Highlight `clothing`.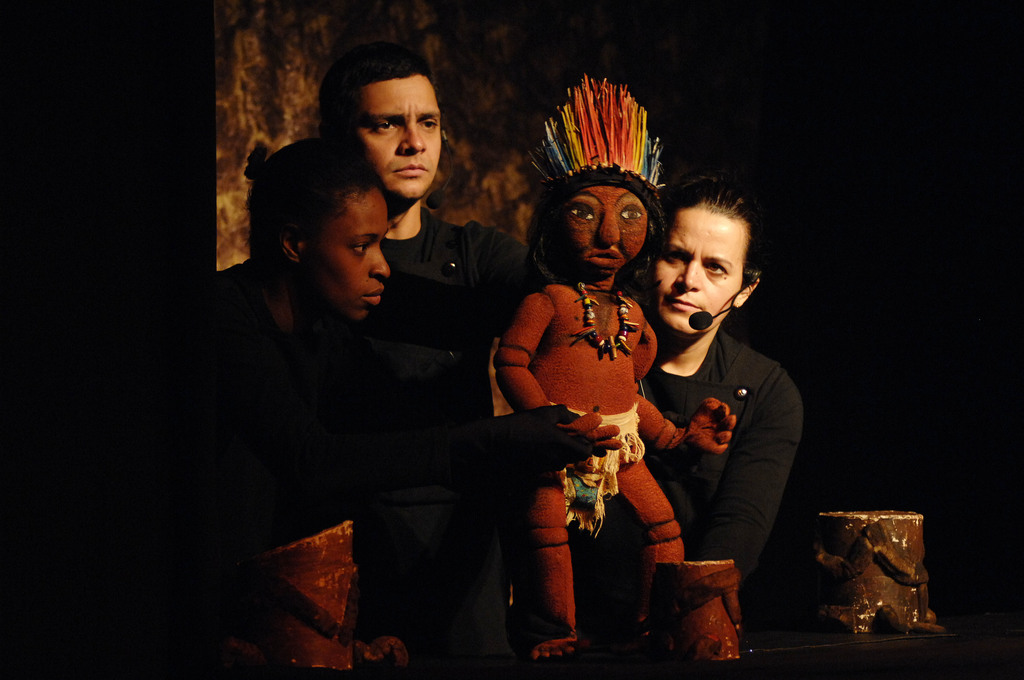
Highlighted region: region(363, 207, 556, 679).
